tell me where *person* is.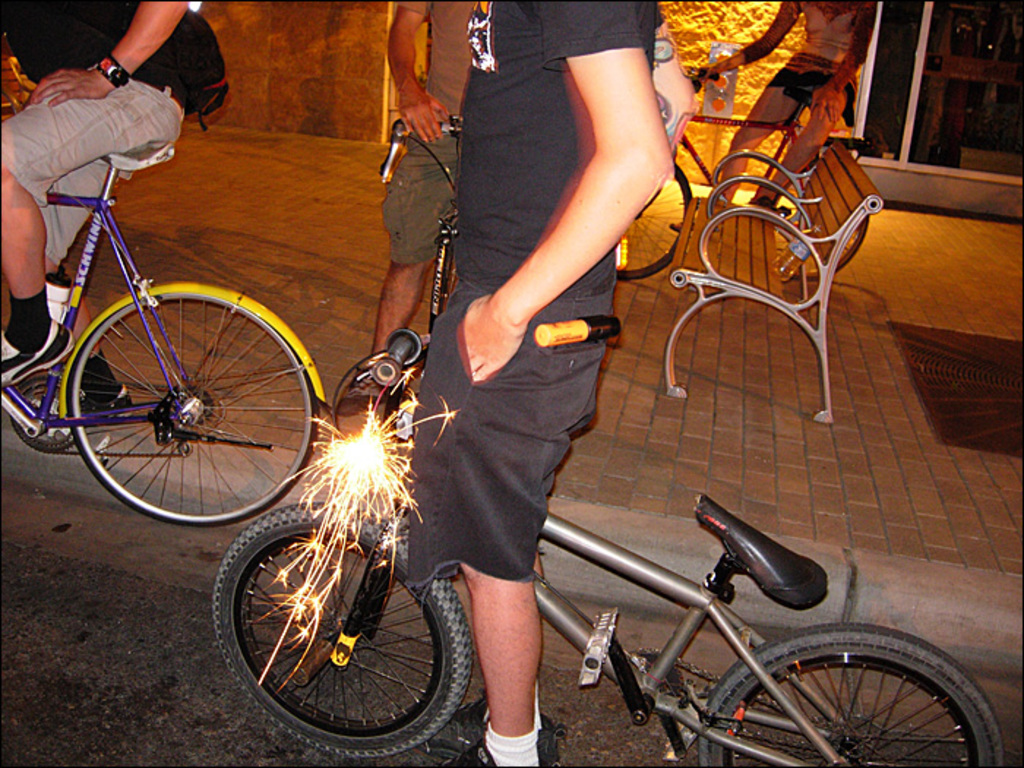
*person* is at x1=395 y1=0 x2=651 y2=743.
